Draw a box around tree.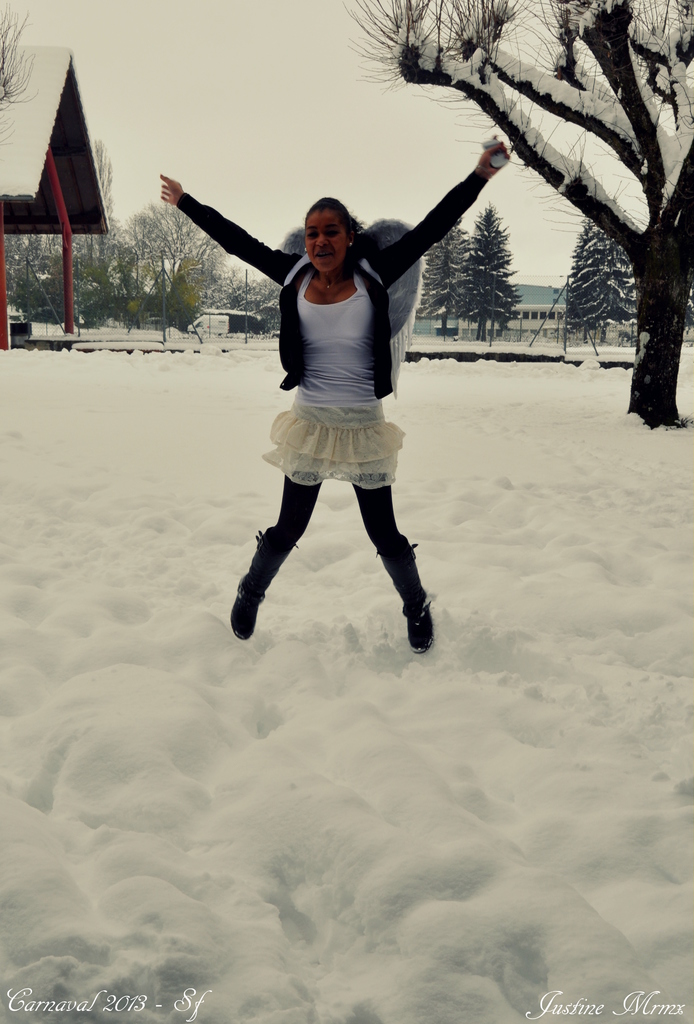
[left=450, top=200, right=519, bottom=348].
